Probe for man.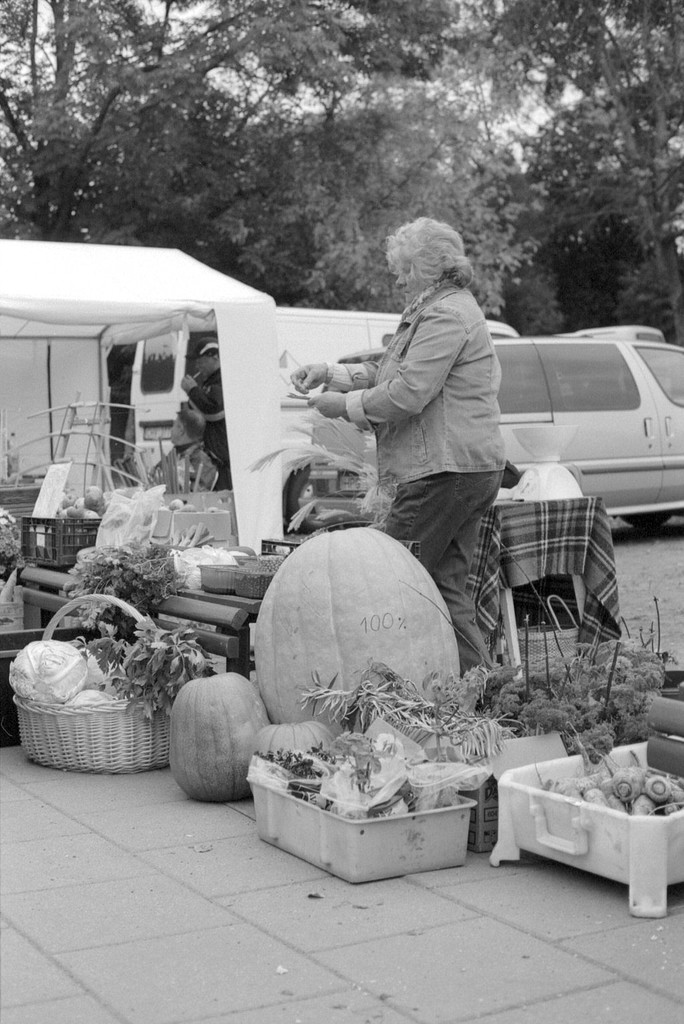
Probe result: bbox(144, 414, 217, 493).
